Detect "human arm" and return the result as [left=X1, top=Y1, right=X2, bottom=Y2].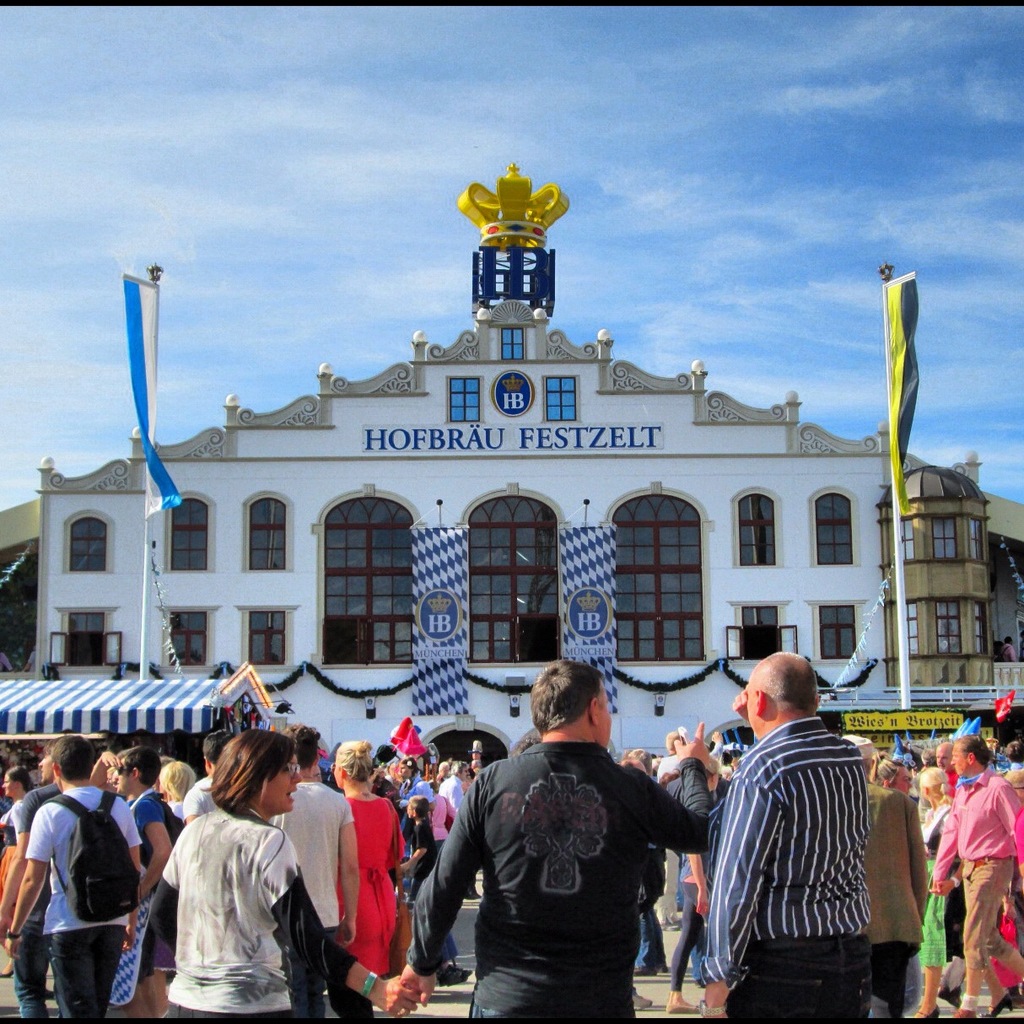
[left=182, top=784, right=209, bottom=831].
